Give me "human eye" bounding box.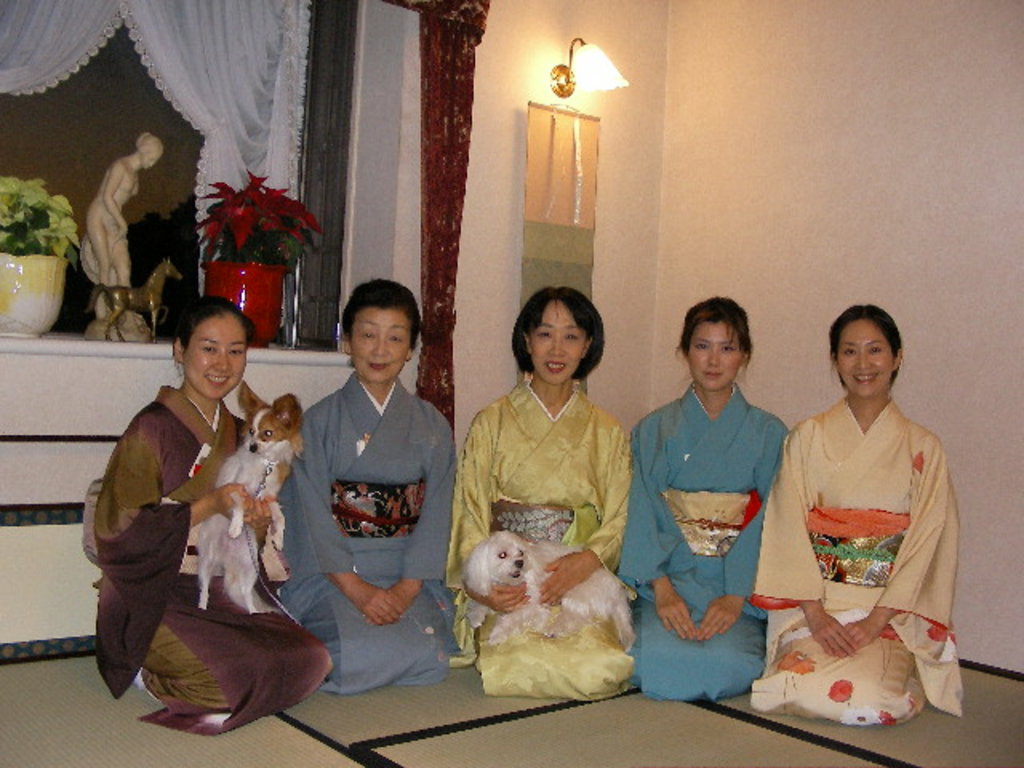
[198, 341, 219, 358].
